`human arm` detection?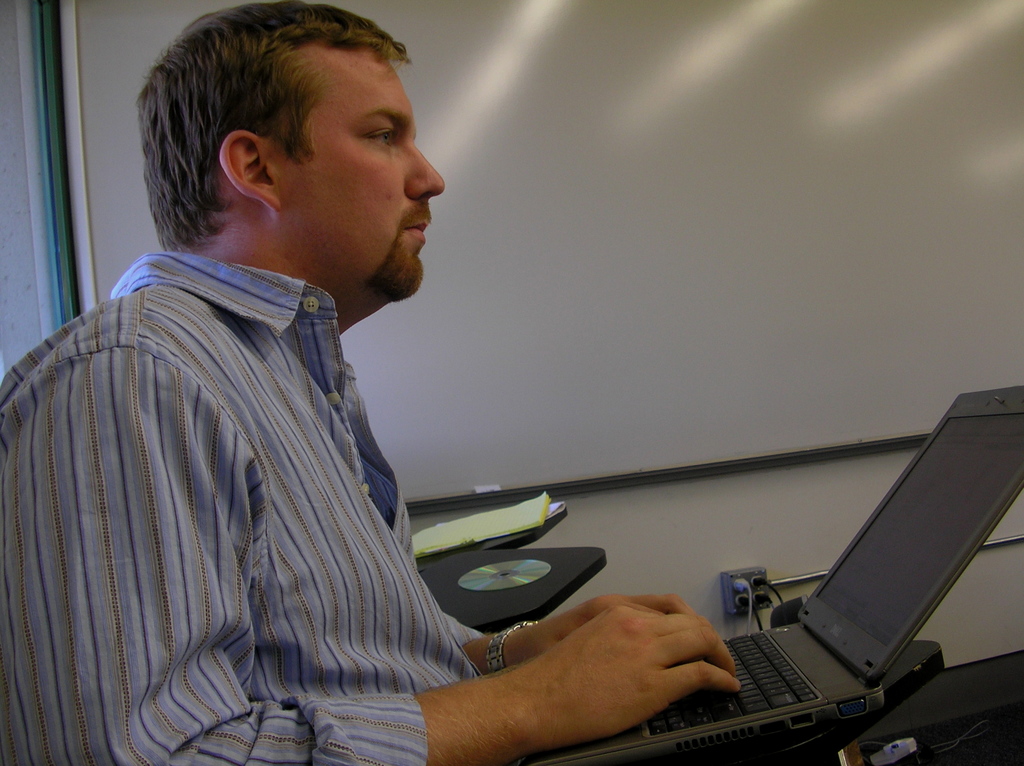
bbox(444, 591, 702, 676)
